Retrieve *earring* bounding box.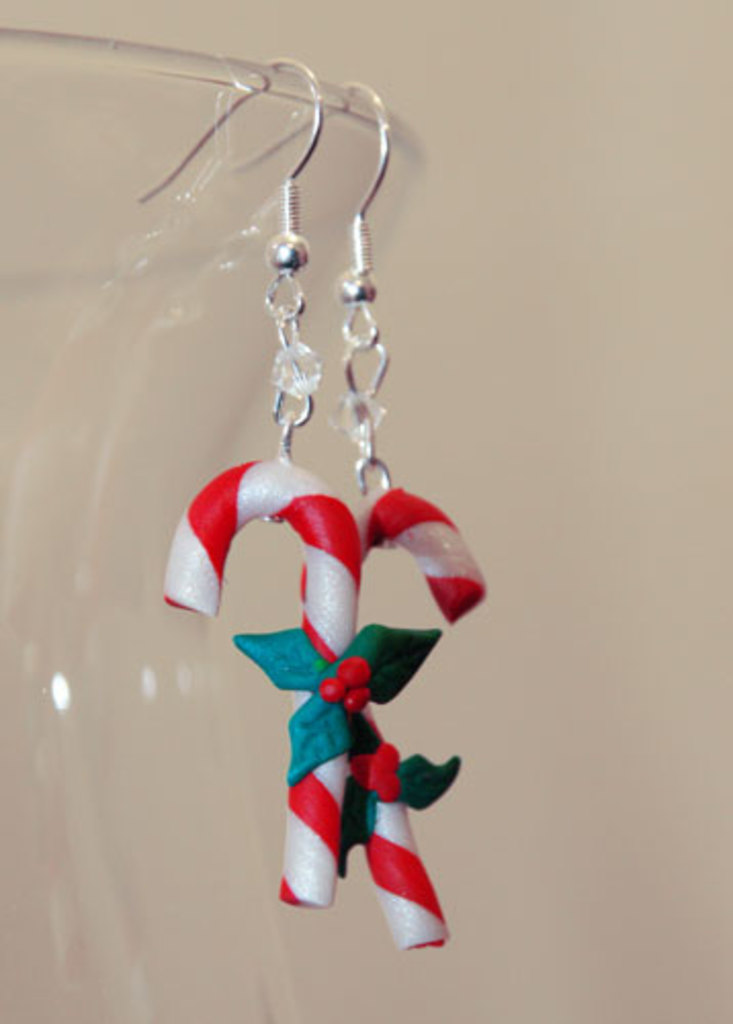
Bounding box: {"x1": 221, "y1": 70, "x2": 485, "y2": 954}.
